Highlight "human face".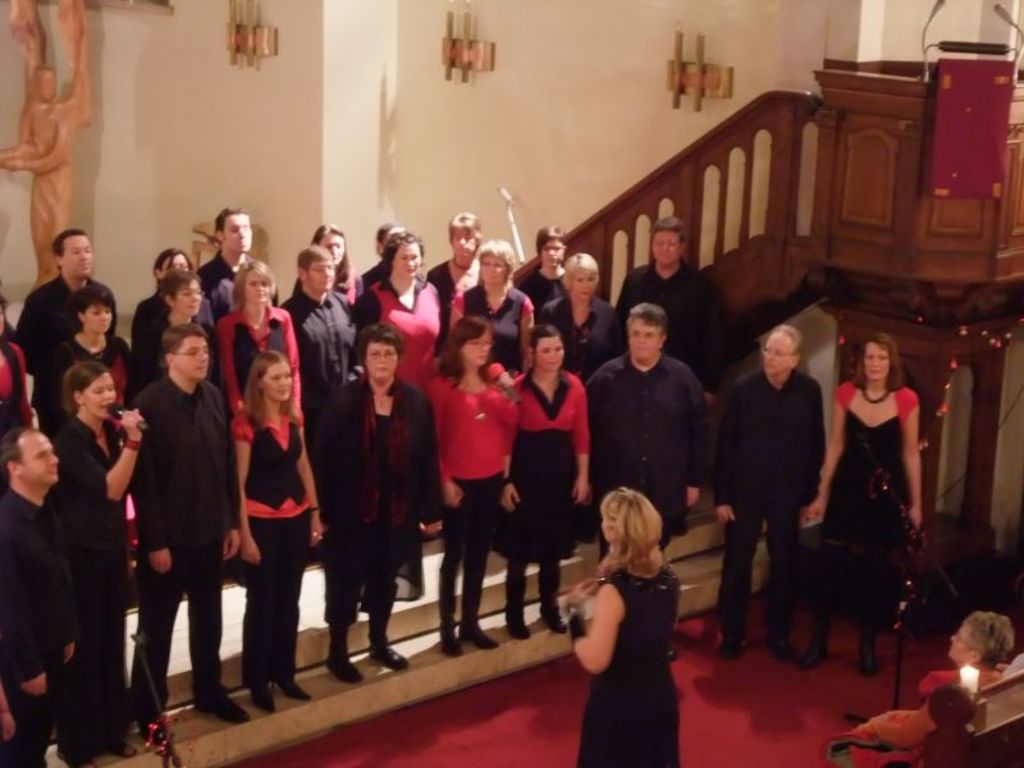
Highlighted region: <region>367, 346, 394, 374</region>.
